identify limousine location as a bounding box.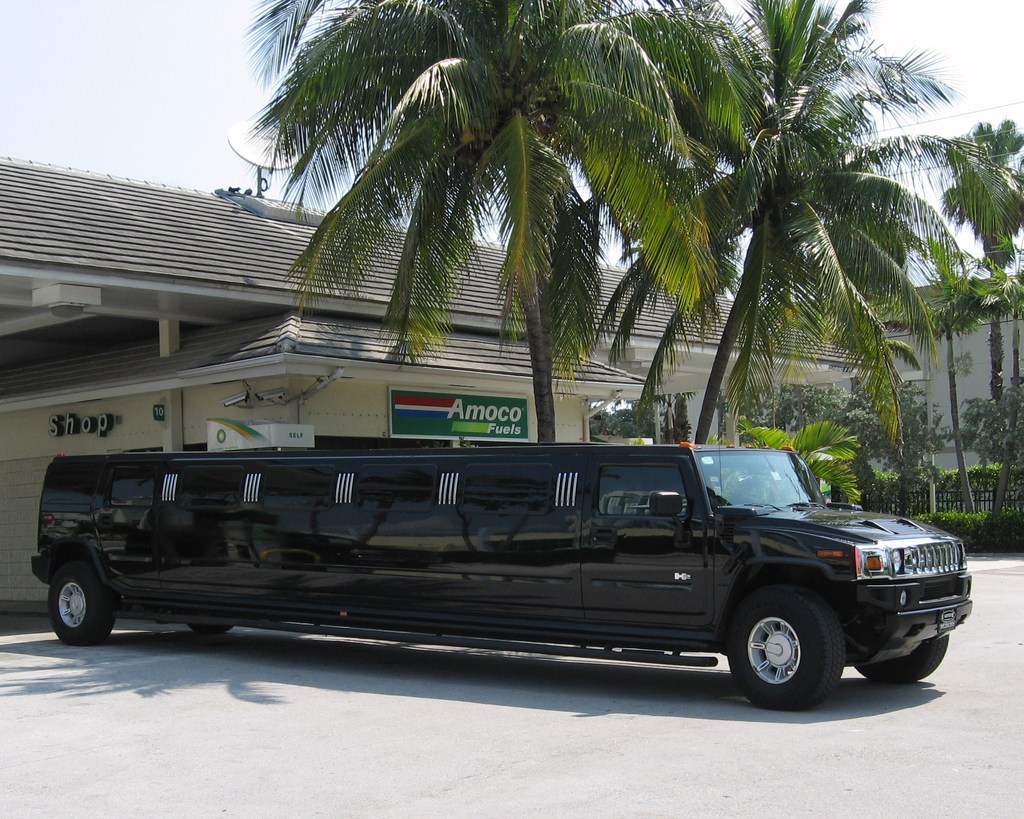
left=31, top=441, right=973, bottom=713.
